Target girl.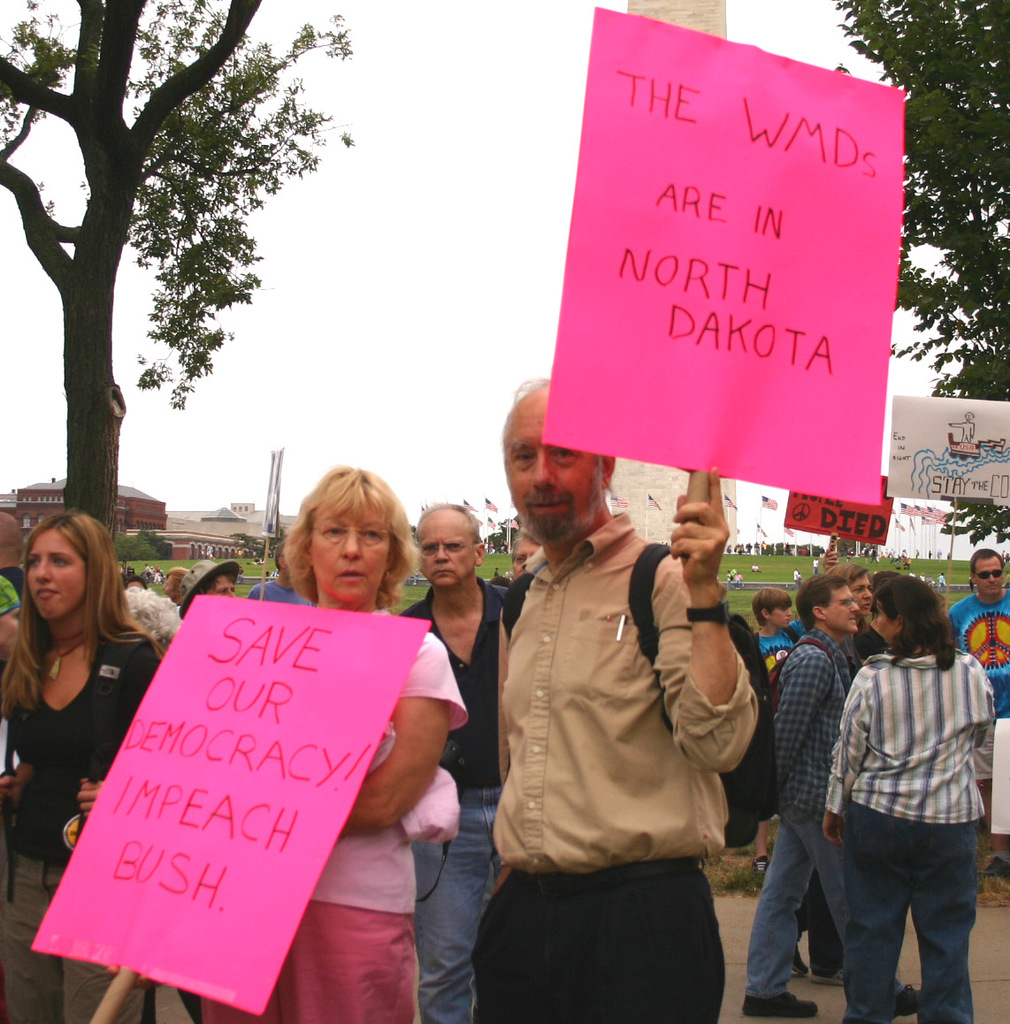
Target region: rect(0, 501, 169, 1020).
